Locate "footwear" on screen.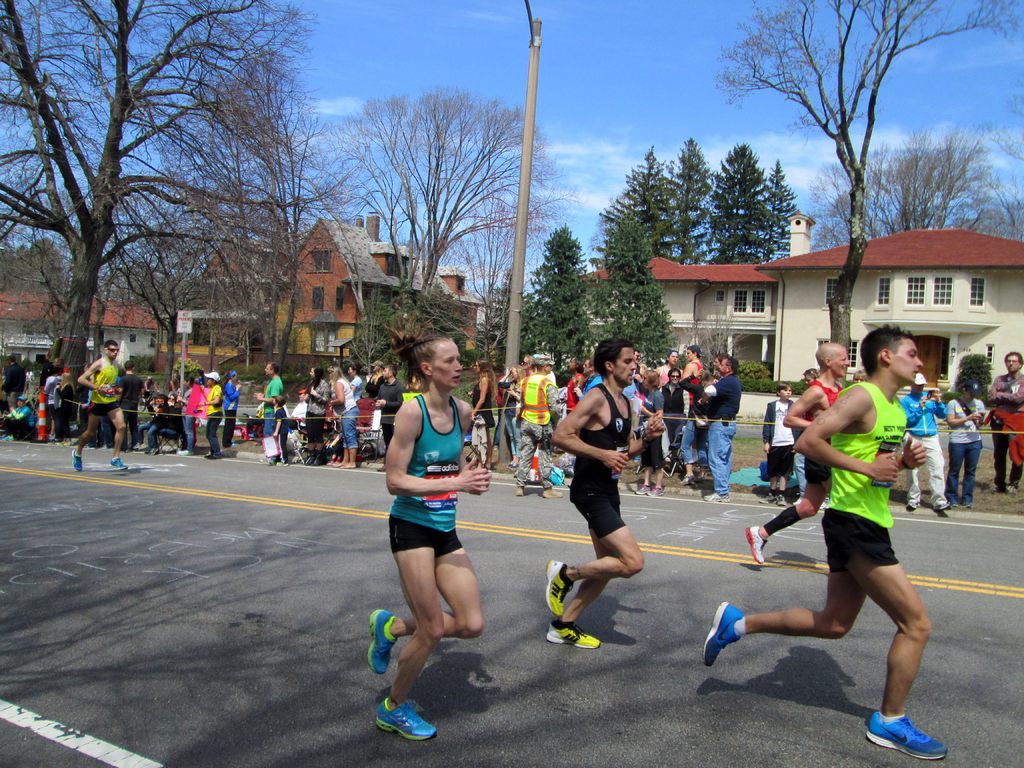
On screen at detection(327, 460, 341, 468).
